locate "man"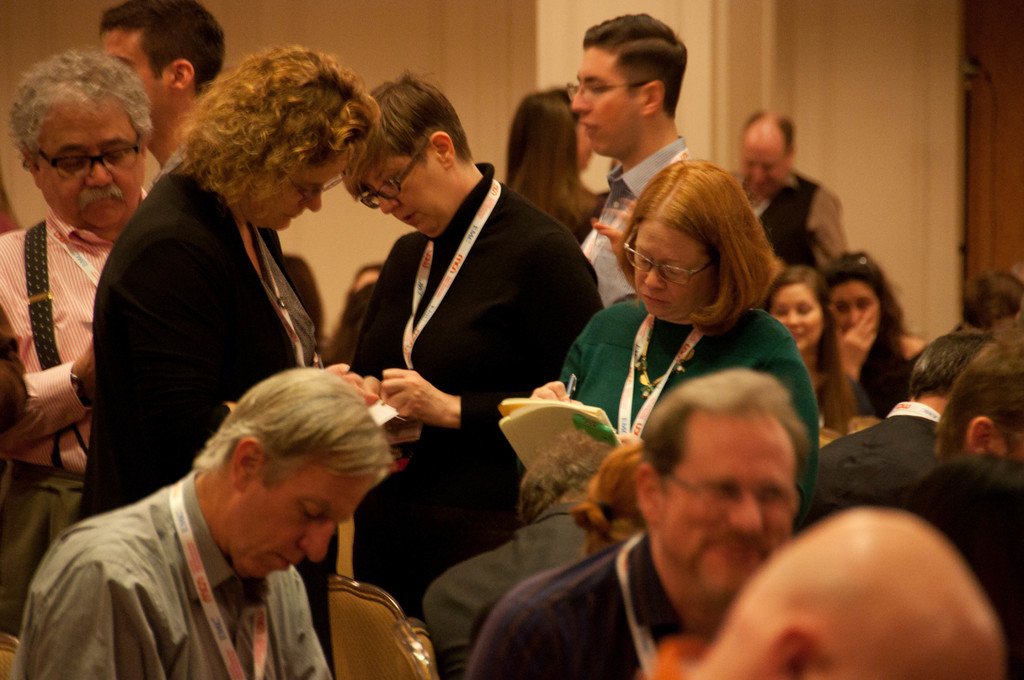
572/14/691/308
